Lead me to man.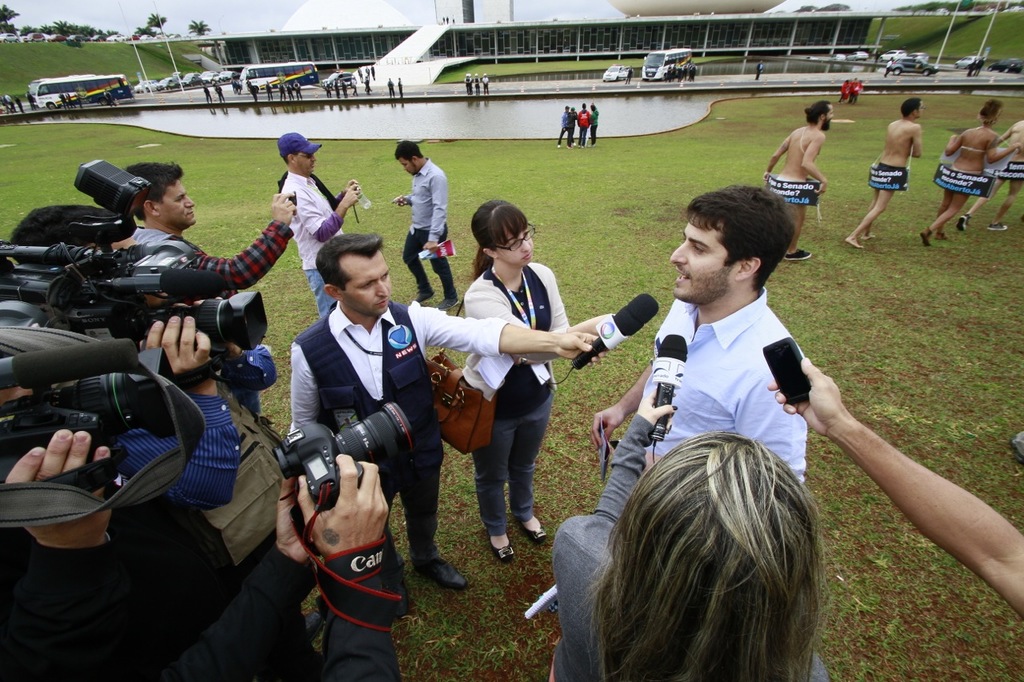
Lead to x1=845, y1=98, x2=924, y2=249.
